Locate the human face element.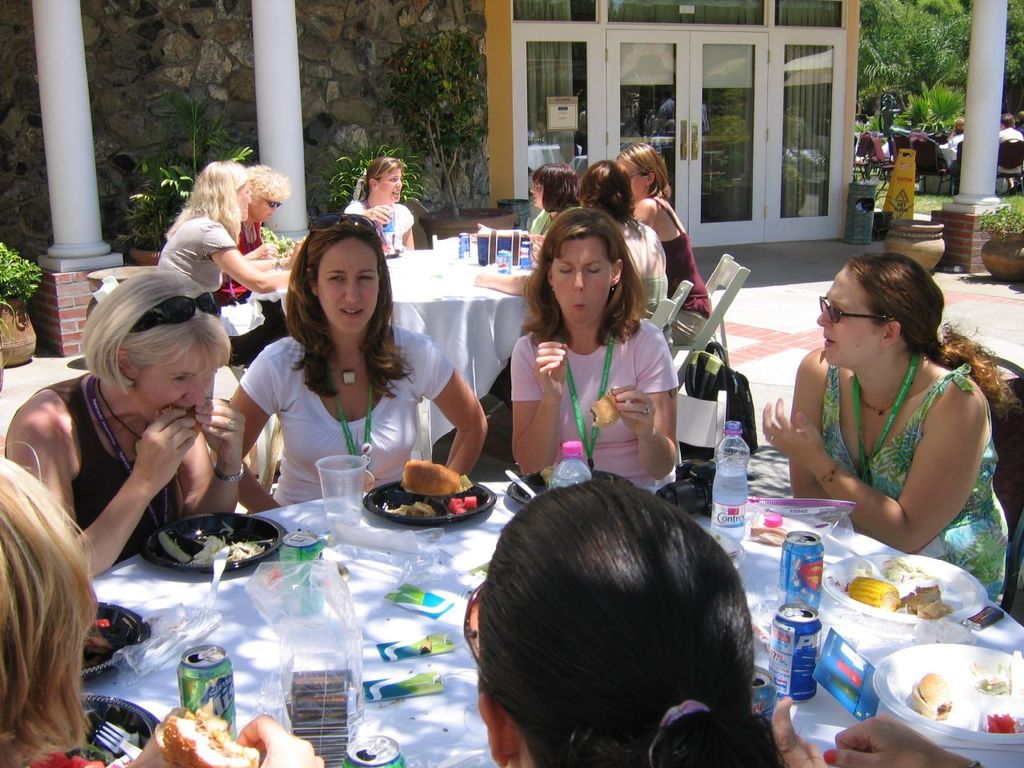
Element bbox: 227, 168, 258, 226.
